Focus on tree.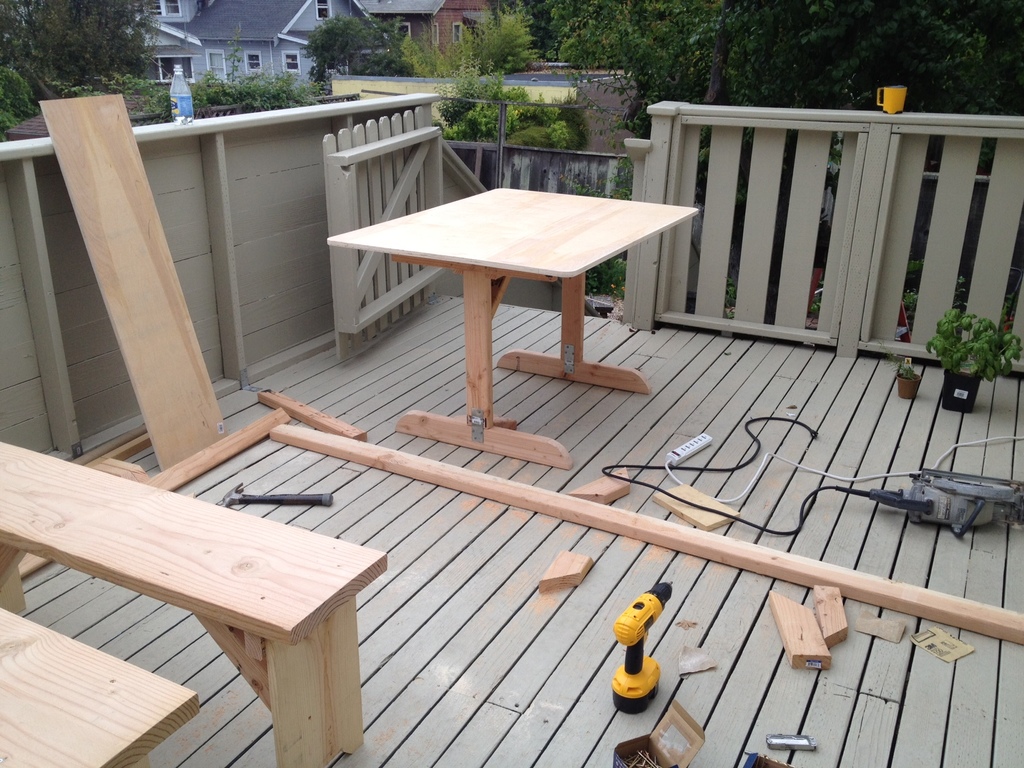
Focused at l=475, t=3, r=538, b=70.
